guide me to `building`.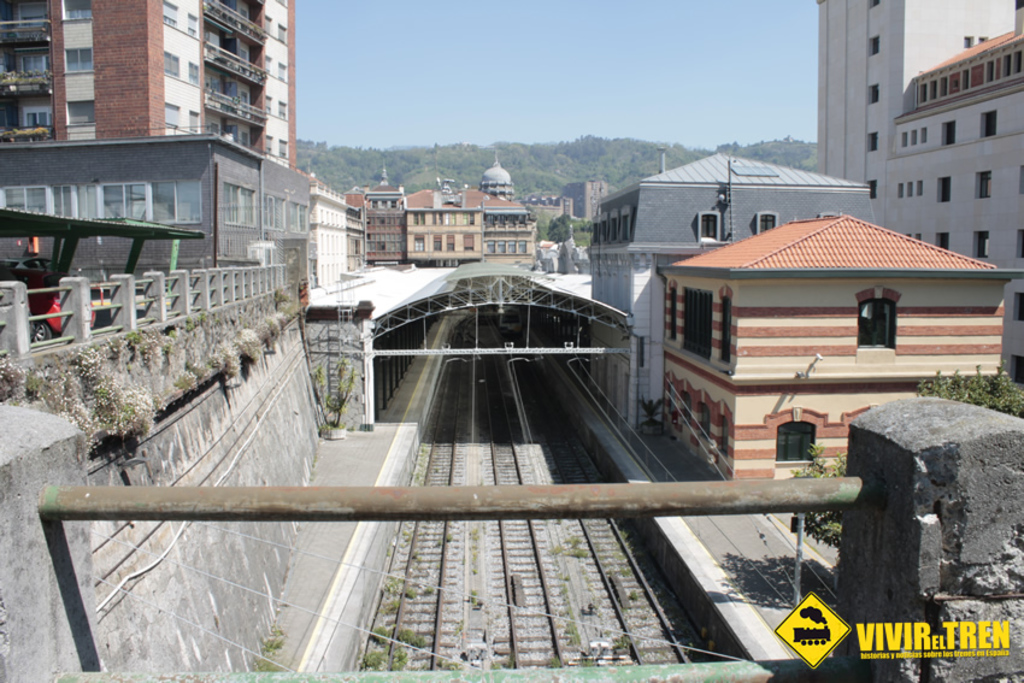
Guidance: box(581, 153, 866, 414).
